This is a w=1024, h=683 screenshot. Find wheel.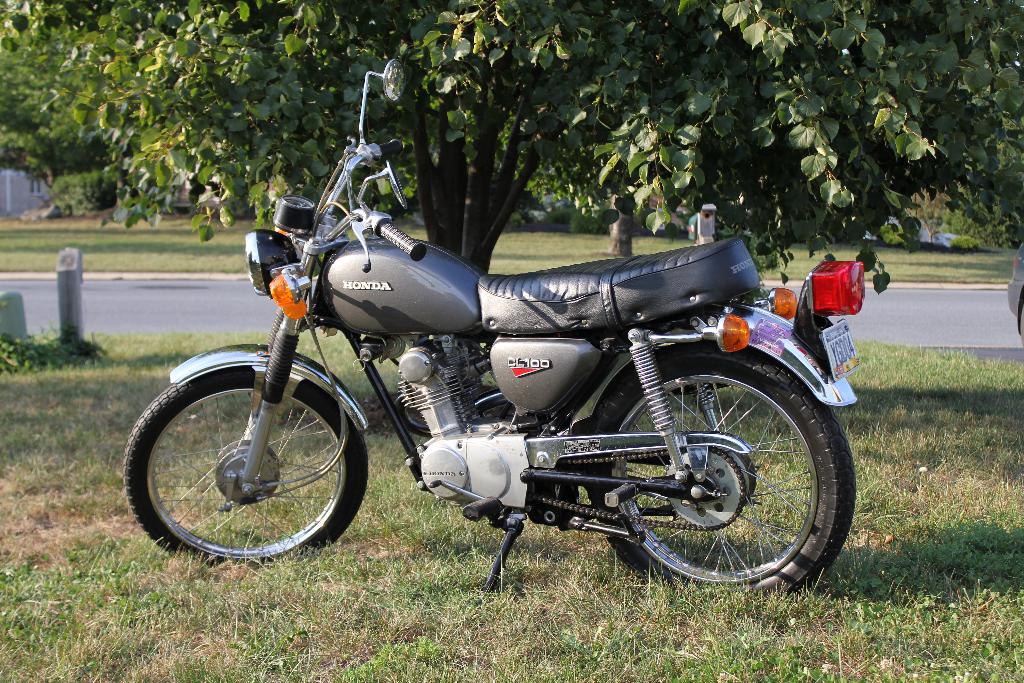
Bounding box: box(113, 360, 369, 577).
